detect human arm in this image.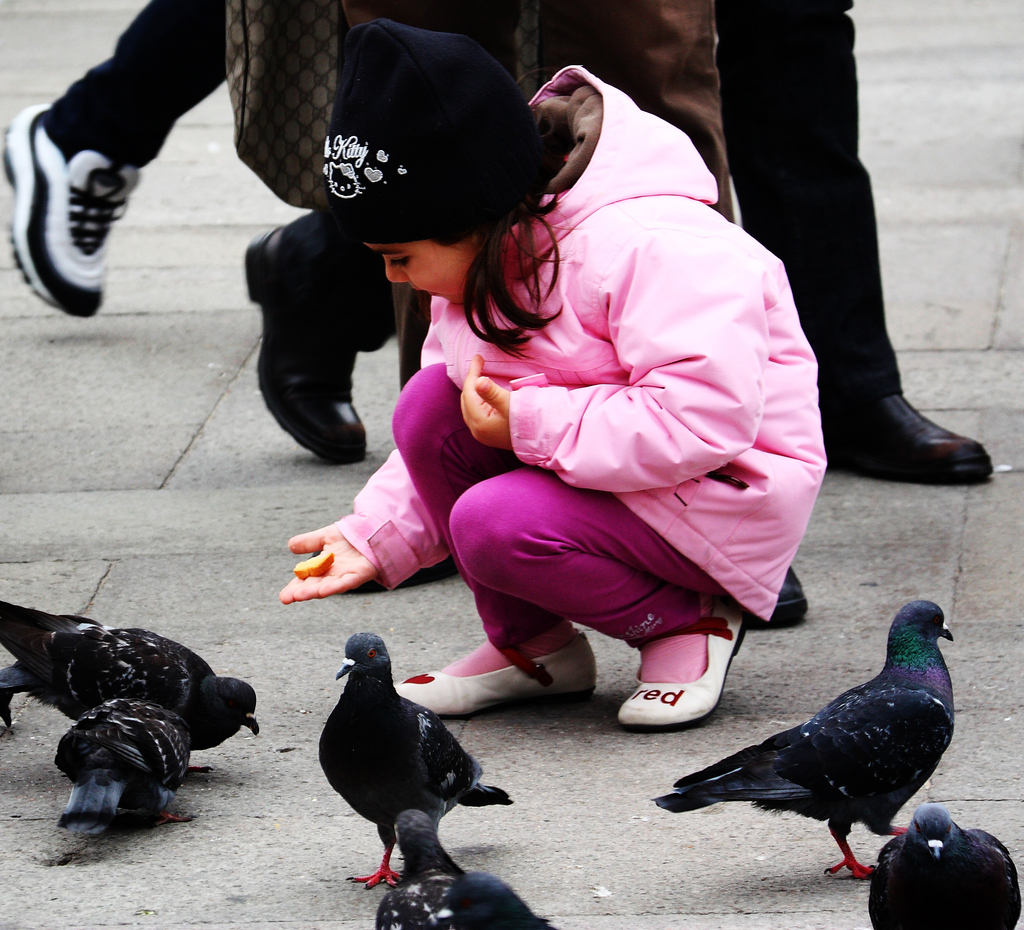
Detection: l=456, t=229, r=772, b=491.
